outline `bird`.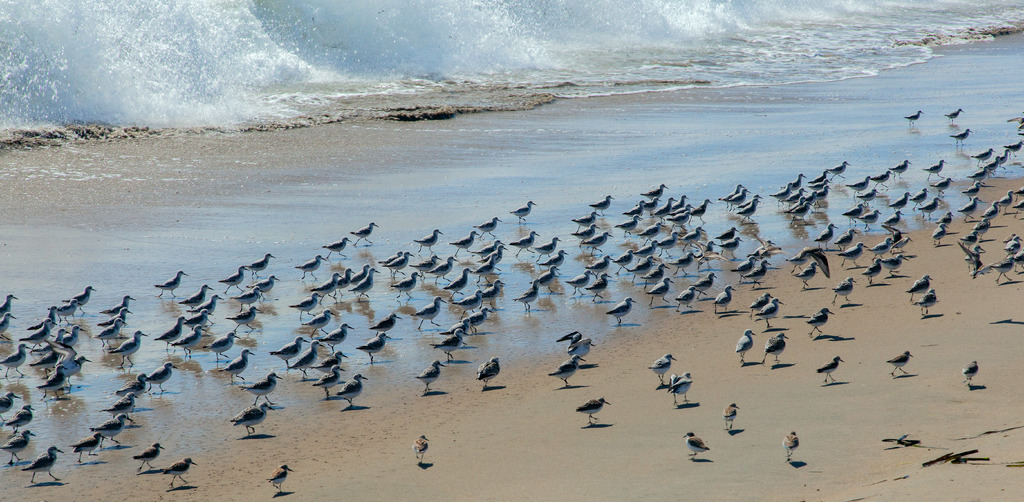
Outline: {"left": 781, "top": 430, "right": 797, "bottom": 464}.
